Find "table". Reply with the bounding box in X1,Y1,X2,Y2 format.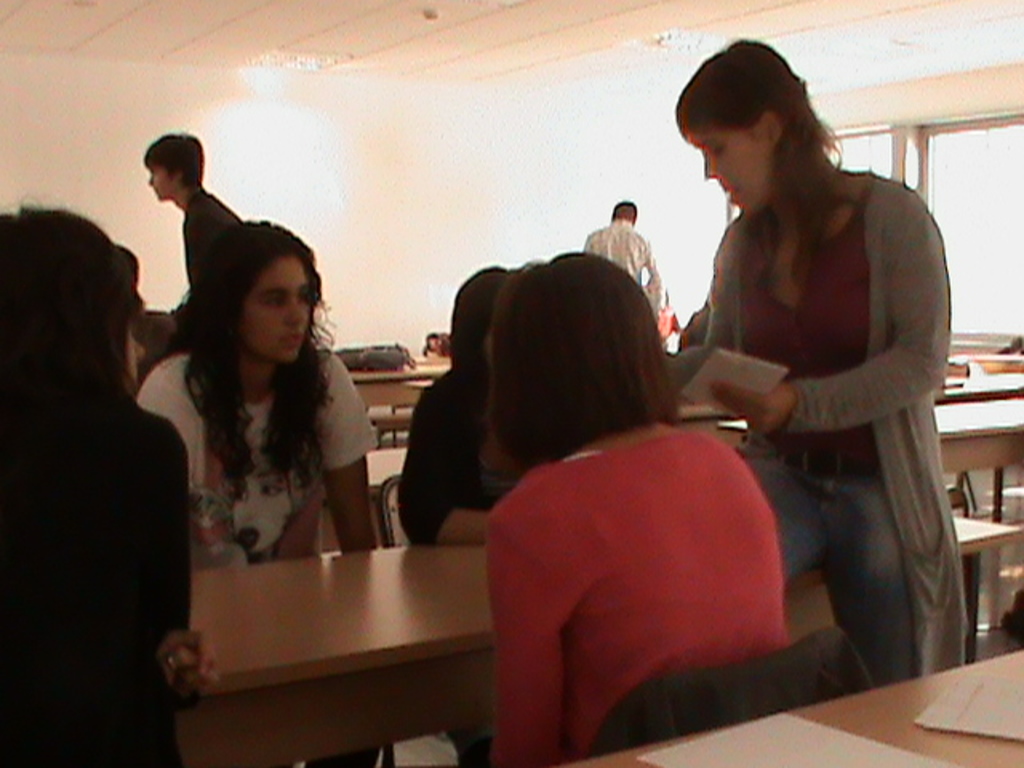
936,347,1022,378.
